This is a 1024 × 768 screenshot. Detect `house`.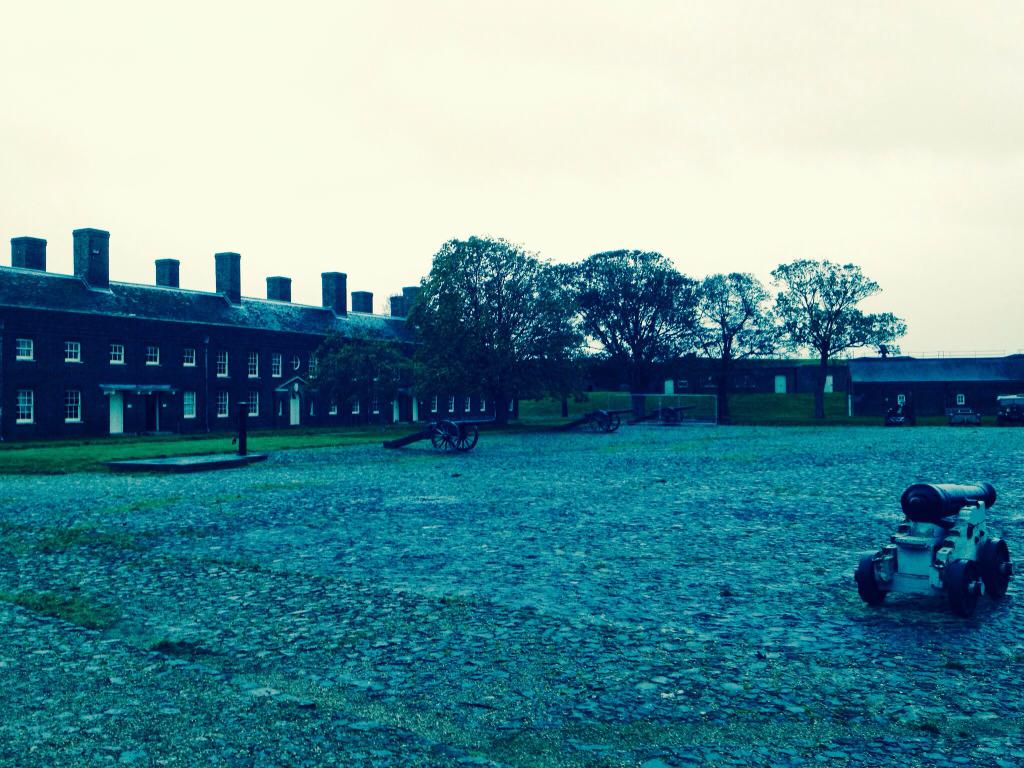
0:224:511:446.
